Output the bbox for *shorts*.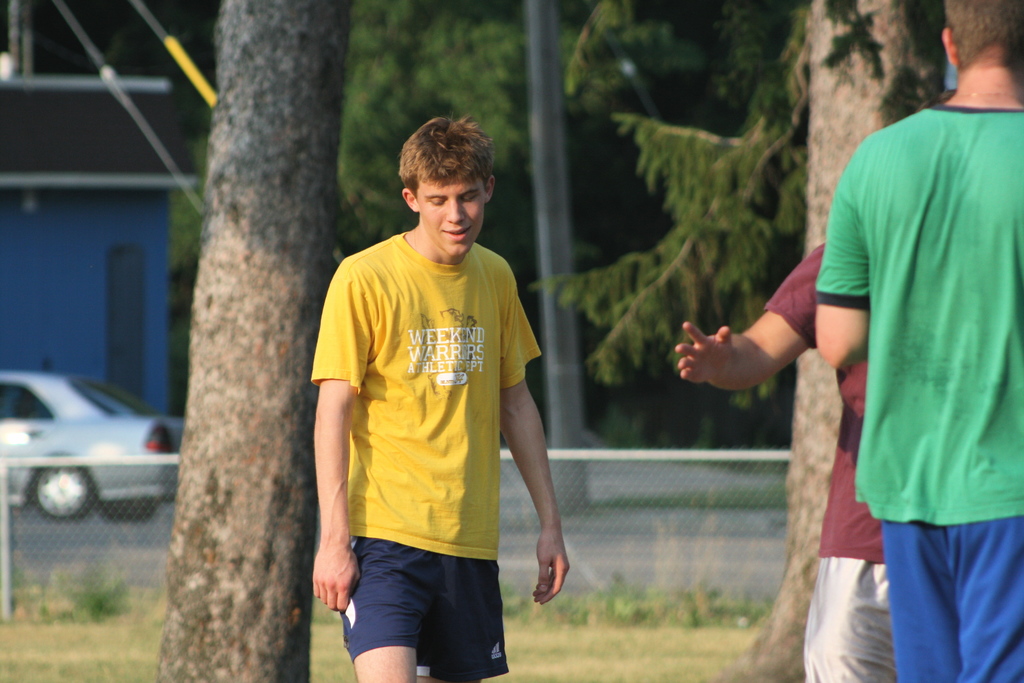
803/556/902/682.
